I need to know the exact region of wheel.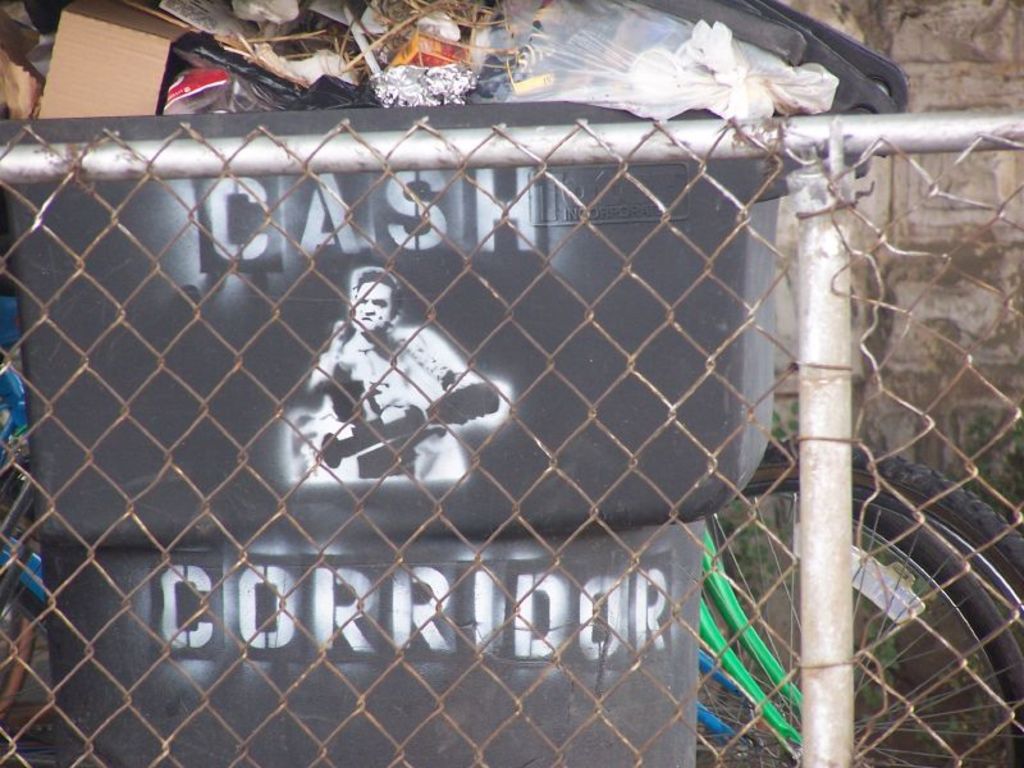
Region: <bbox>705, 453, 1023, 767</bbox>.
